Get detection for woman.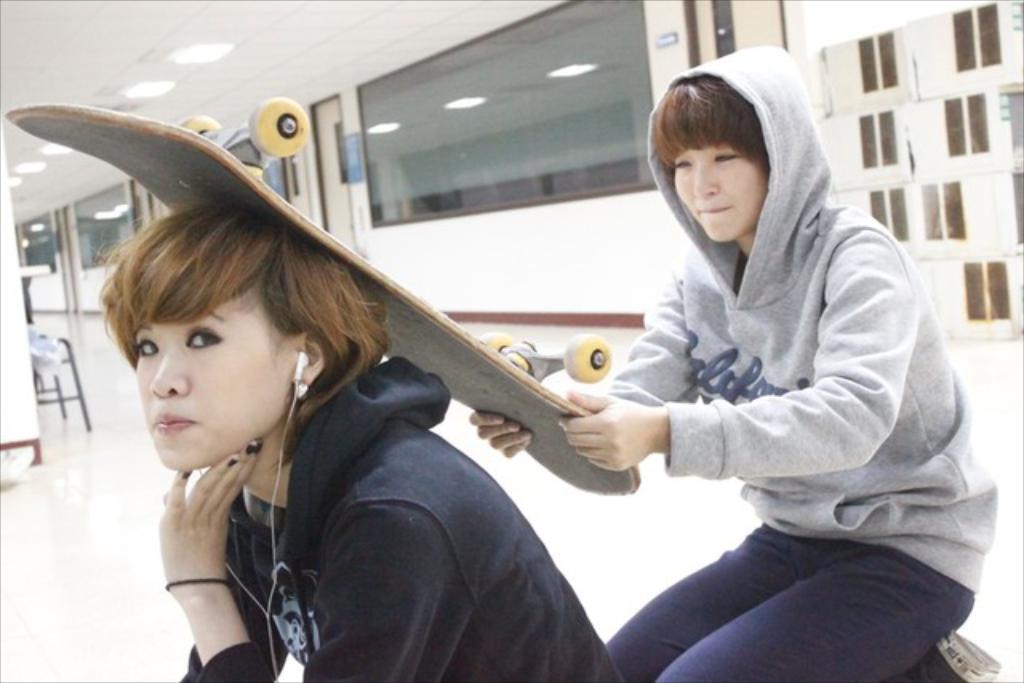
Detection: (464,34,998,681).
